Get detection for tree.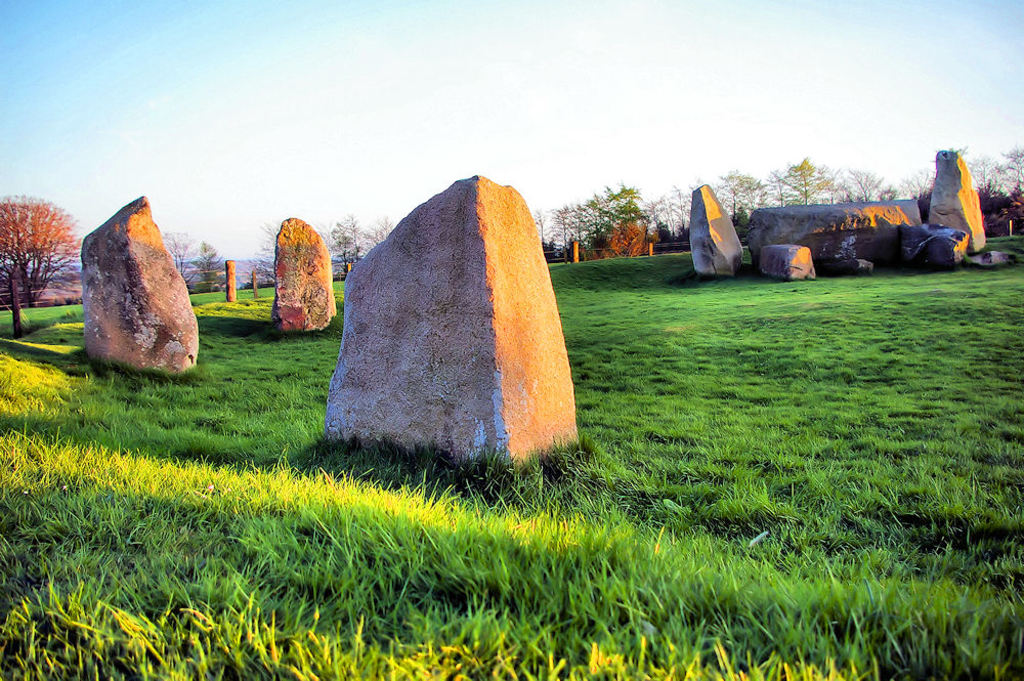
Detection: Rect(958, 155, 991, 209).
